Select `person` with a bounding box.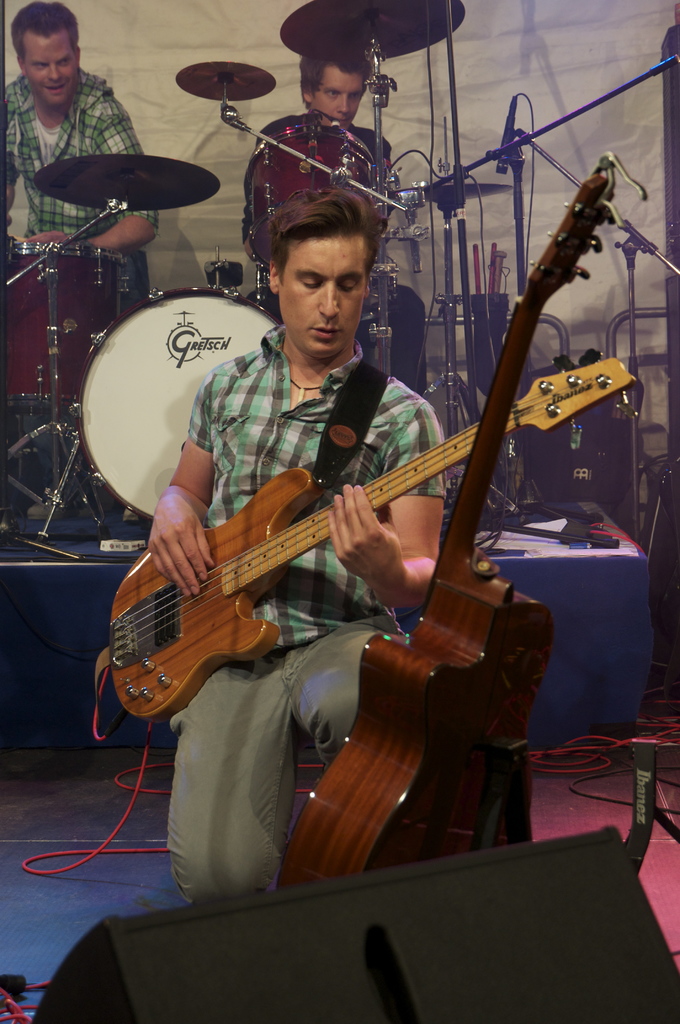
select_region(215, 36, 444, 420).
